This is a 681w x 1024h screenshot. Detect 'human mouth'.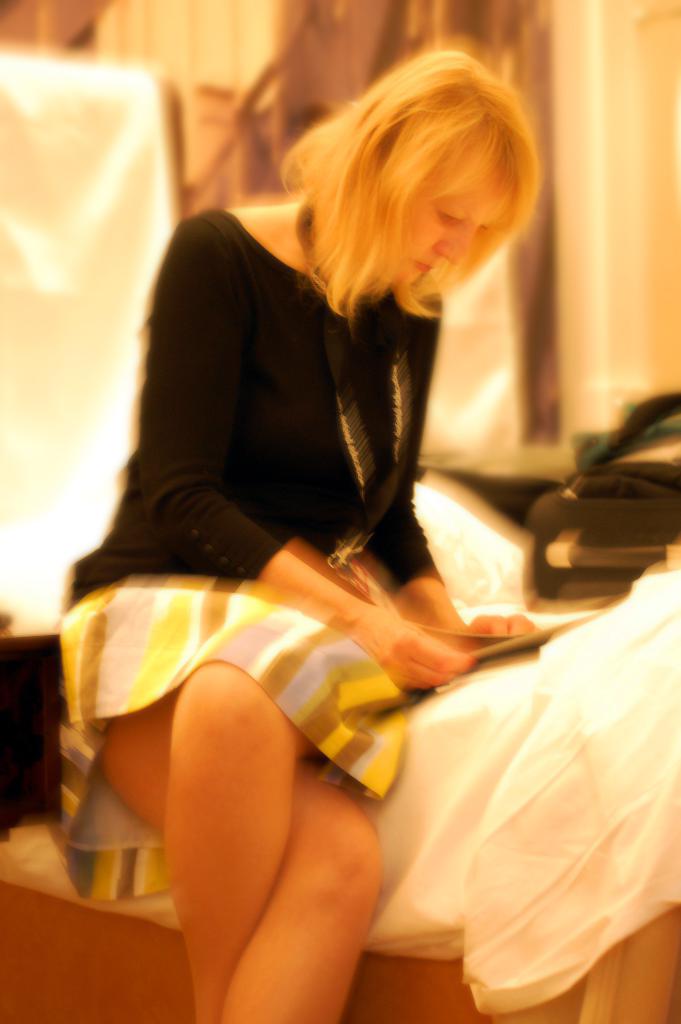
bbox(400, 250, 433, 273).
